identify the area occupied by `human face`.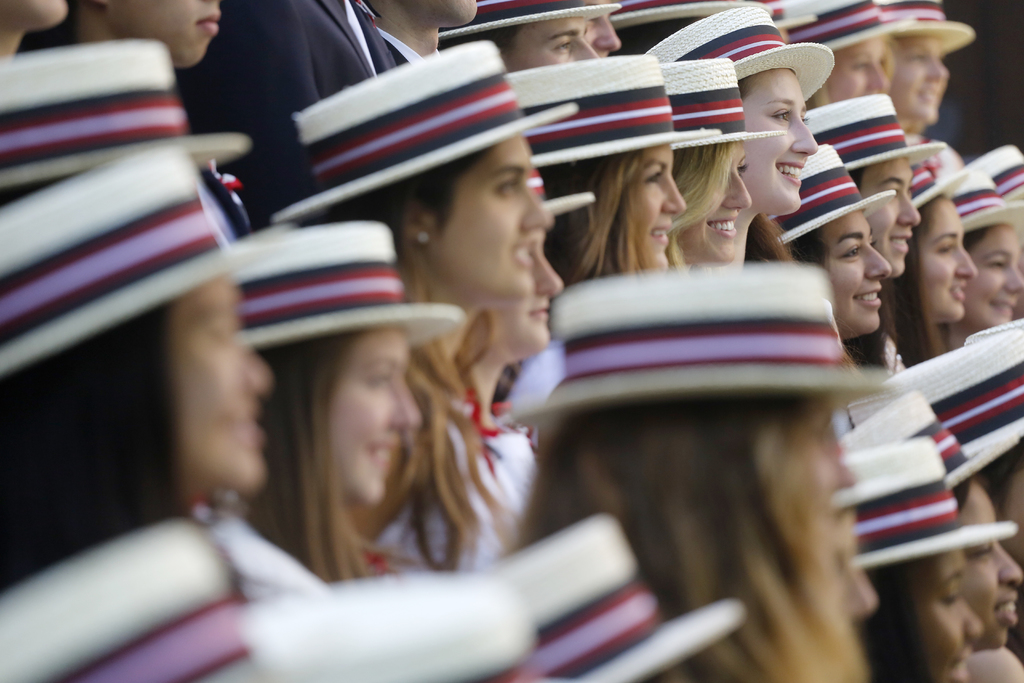
Area: (x1=104, y1=0, x2=221, y2=67).
